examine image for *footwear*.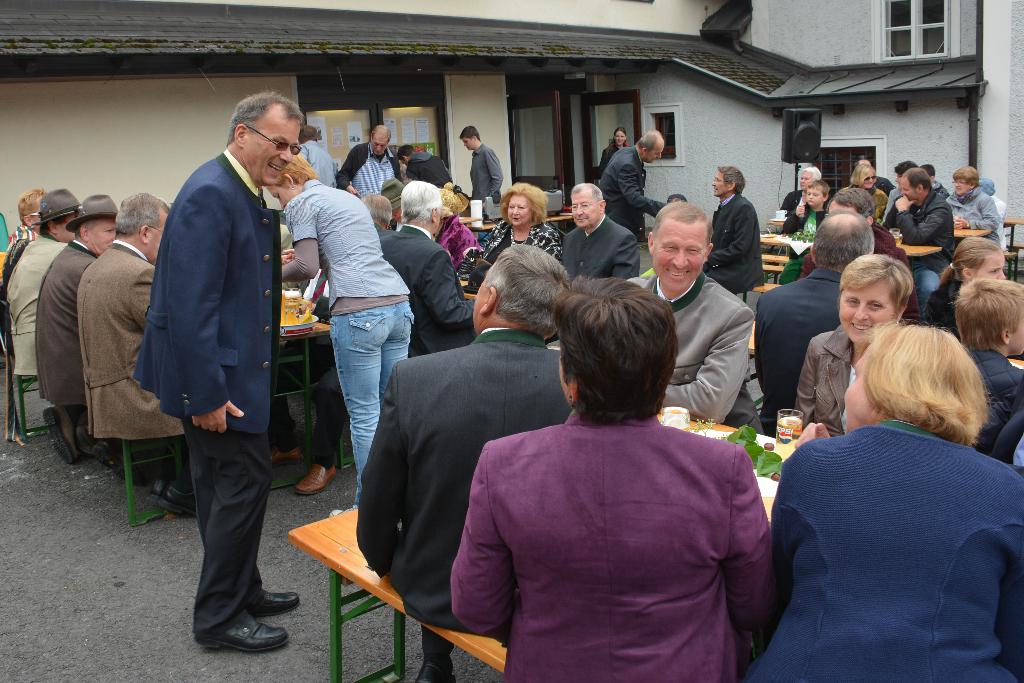
Examination result: (247,584,297,620).
